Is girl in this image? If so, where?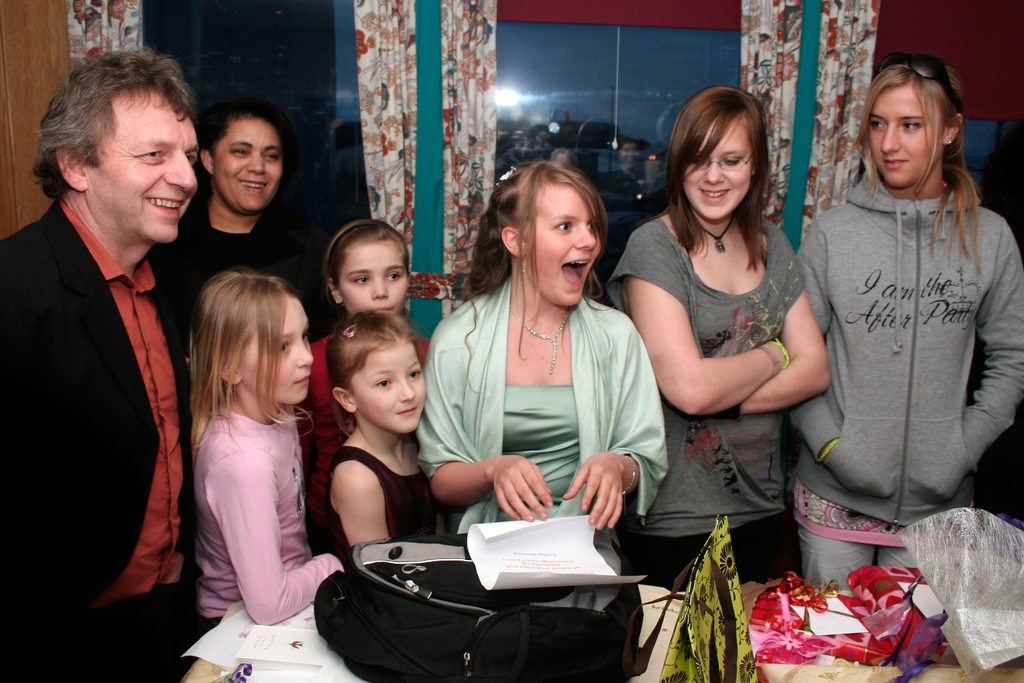
Yes, at select_region(300, 218, 436, 550).
